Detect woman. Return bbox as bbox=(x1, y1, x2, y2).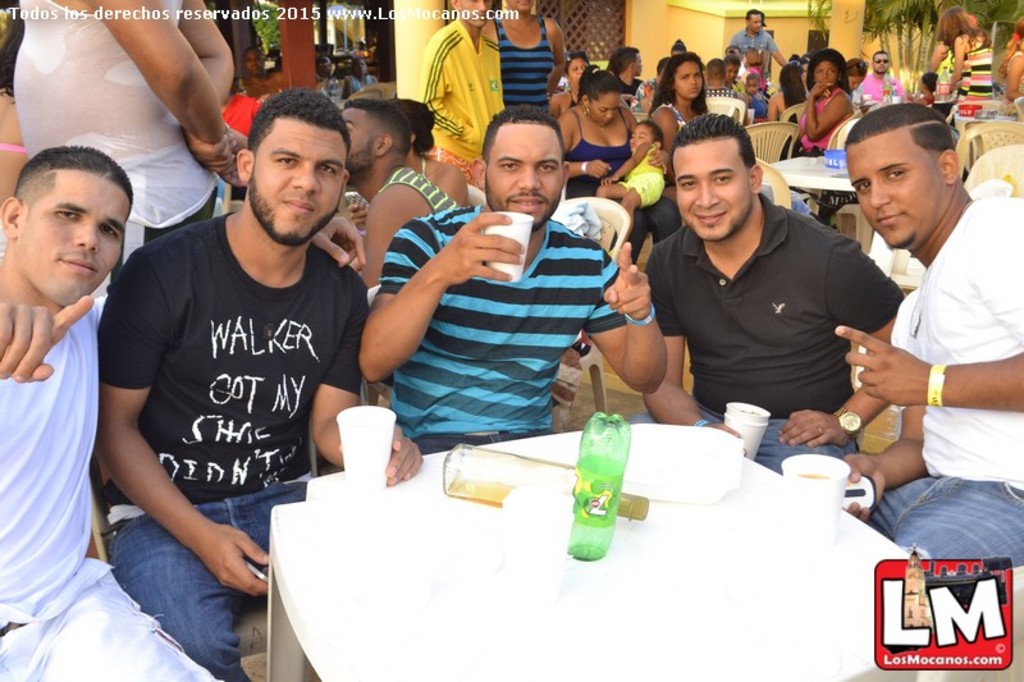
bbox=(557, 64, 682, 265).
